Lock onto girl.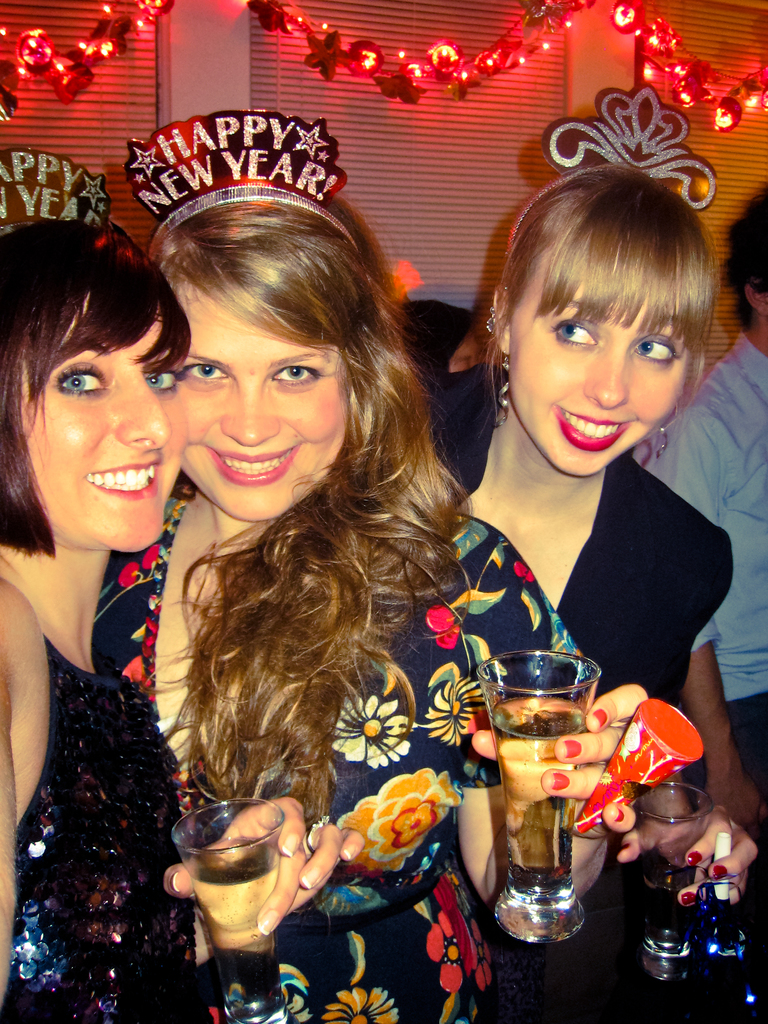
Locked: region(0, 154, 365, 1023).
